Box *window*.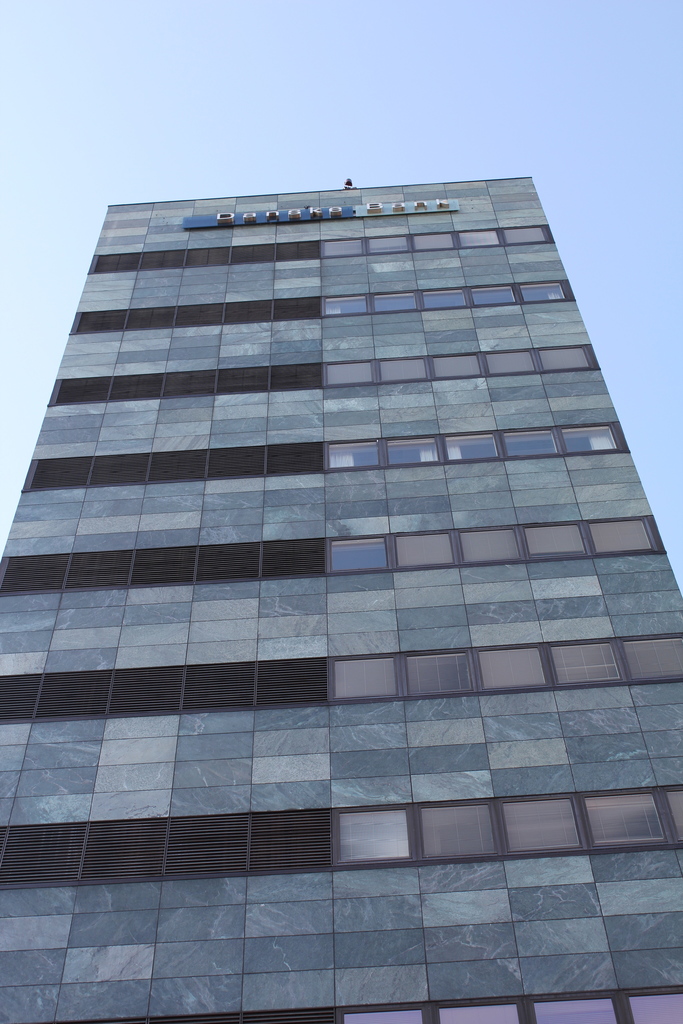
region(327, 358, 376, 388).
